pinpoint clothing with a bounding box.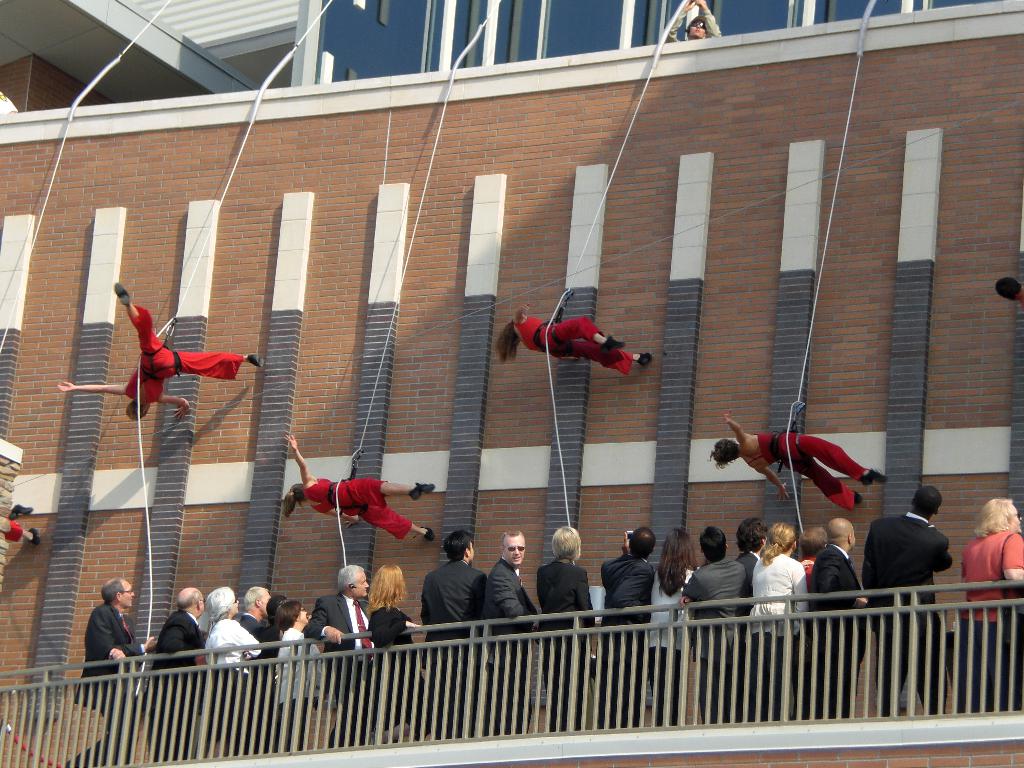
(left=122, top=300, right=243, bottom=403).
